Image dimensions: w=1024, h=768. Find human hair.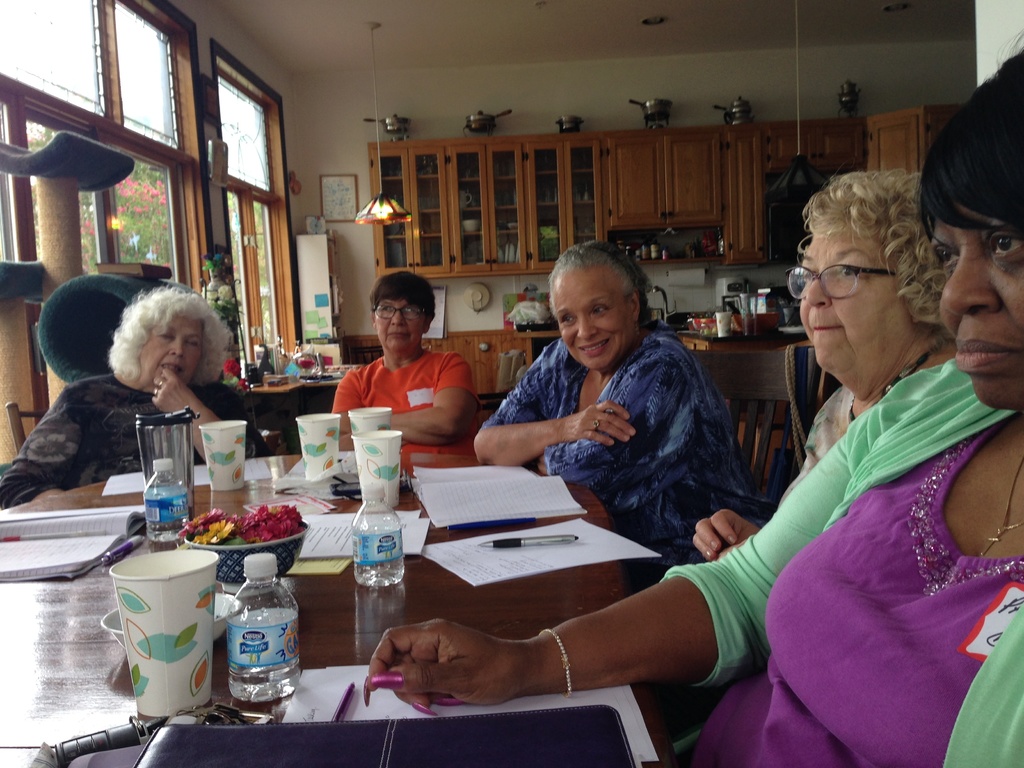
box=[793, 164, 950, 344].
